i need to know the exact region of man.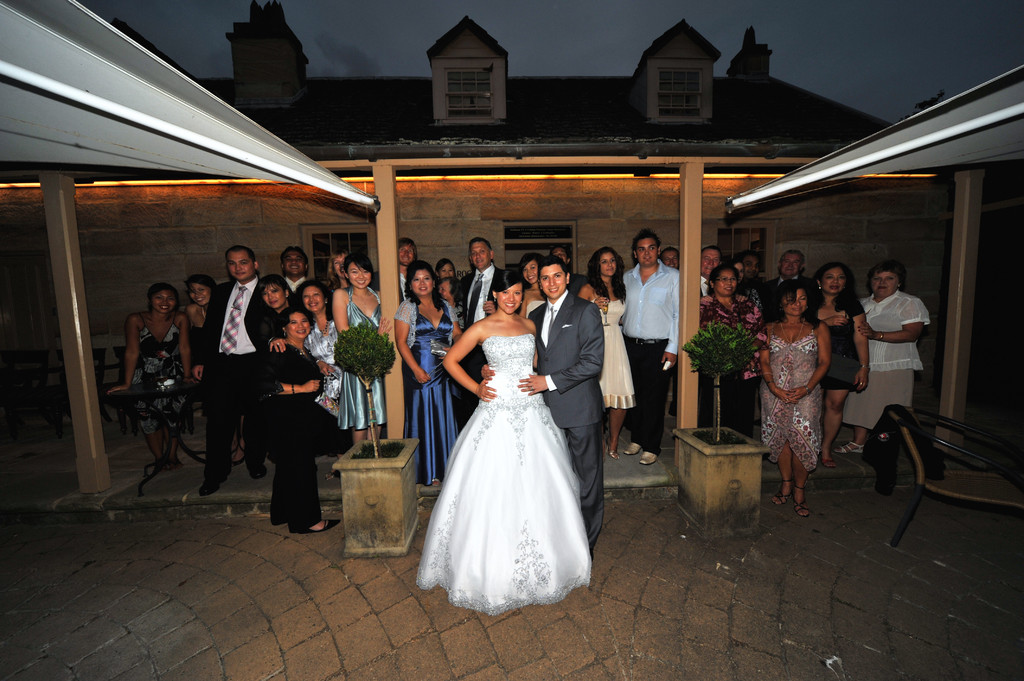
Region: 460,235,506,415.
